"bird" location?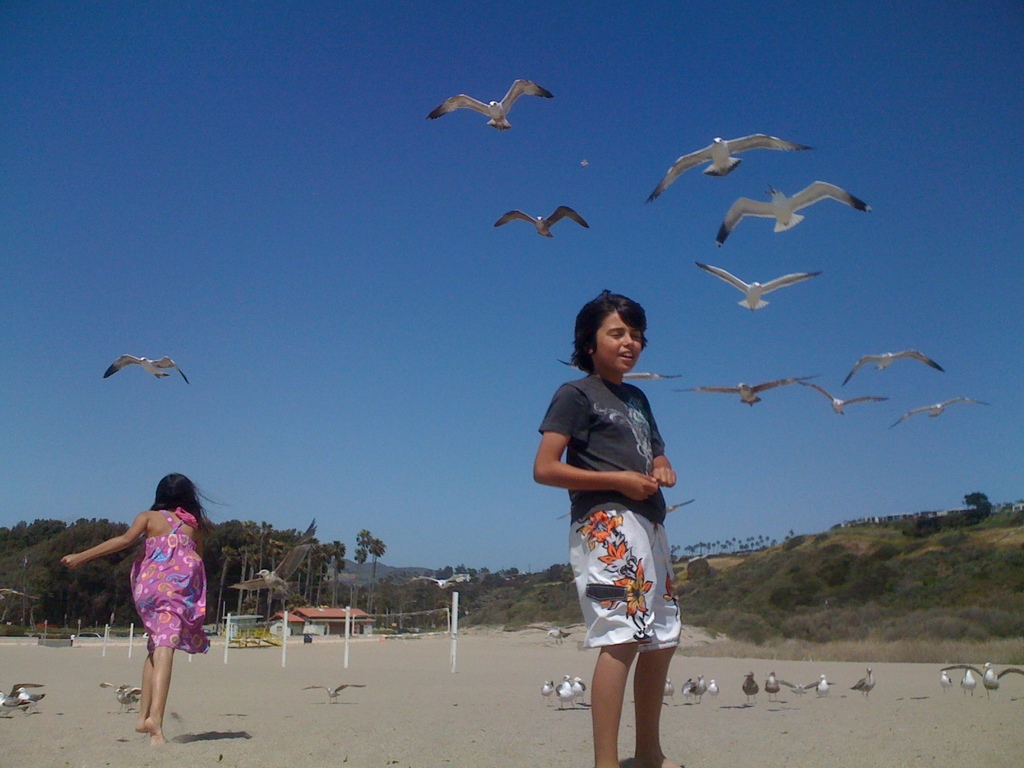
558/675/572/712
